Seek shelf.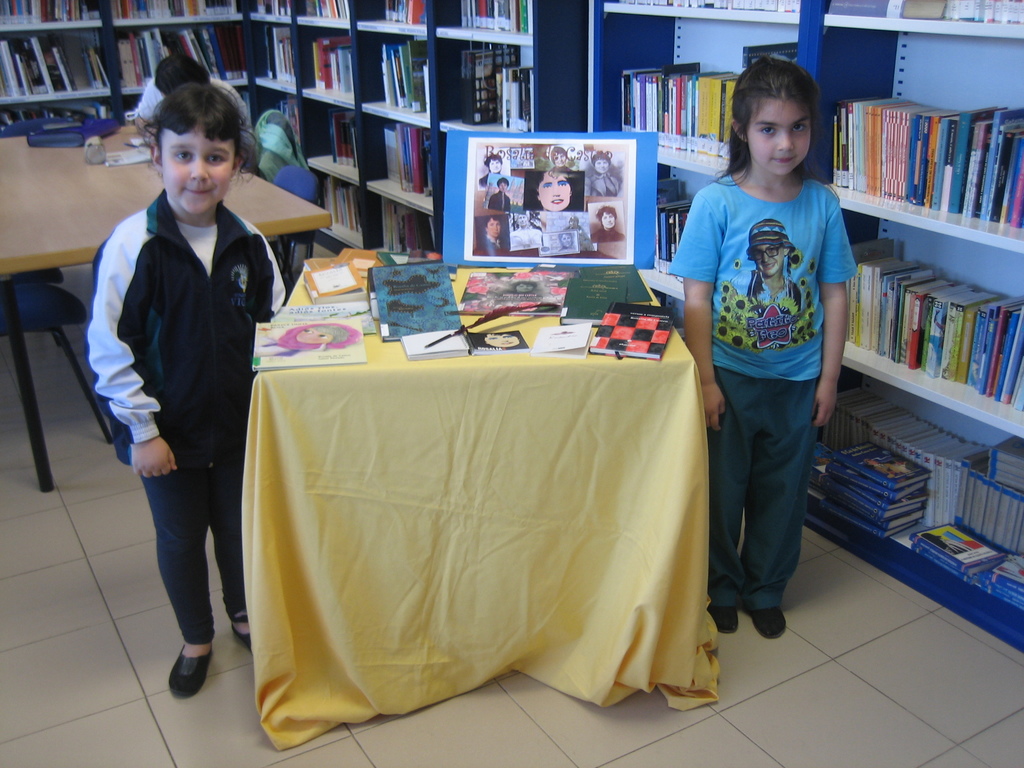
429 26 532 134.
